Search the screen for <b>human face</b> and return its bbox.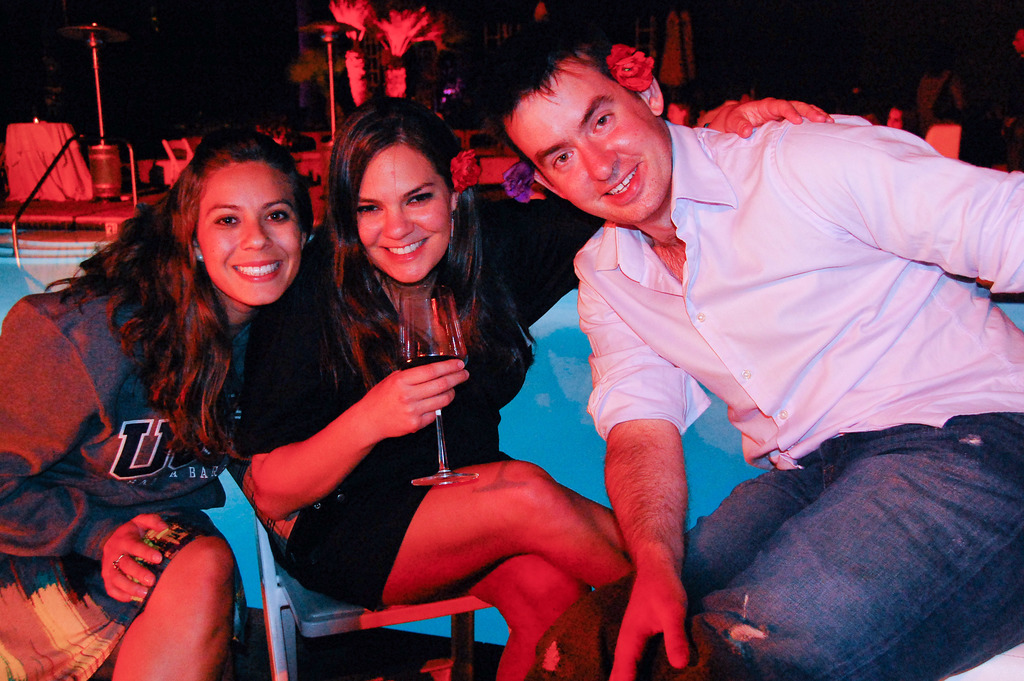
Found: x1=196, y1=165, x2=300, y2=310.
